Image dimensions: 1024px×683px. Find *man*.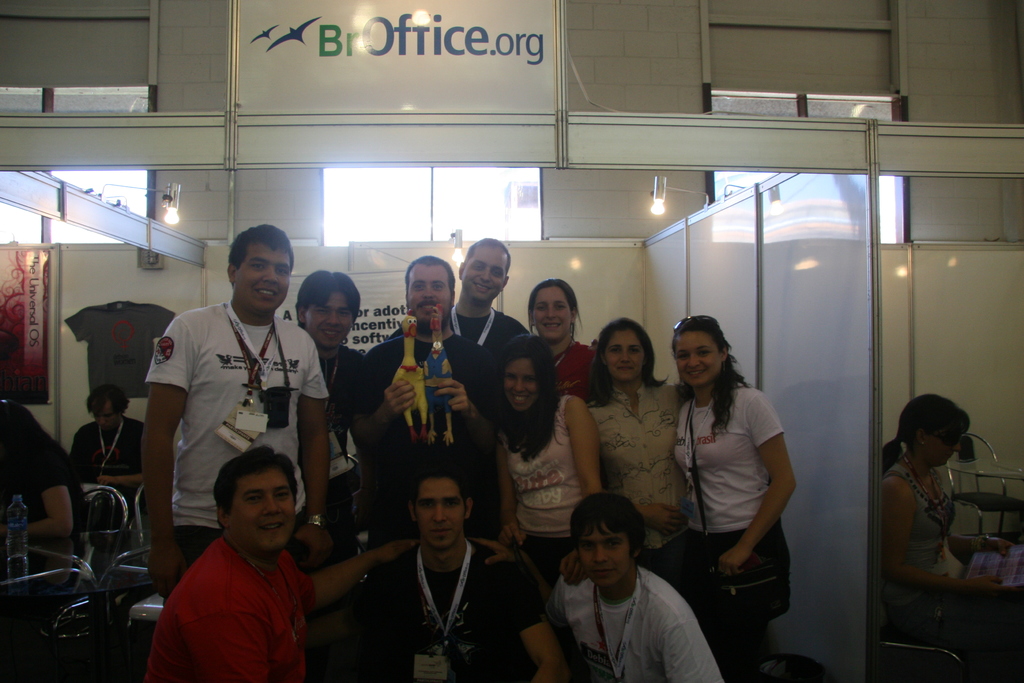
rect(140, 445, 420, 680).
